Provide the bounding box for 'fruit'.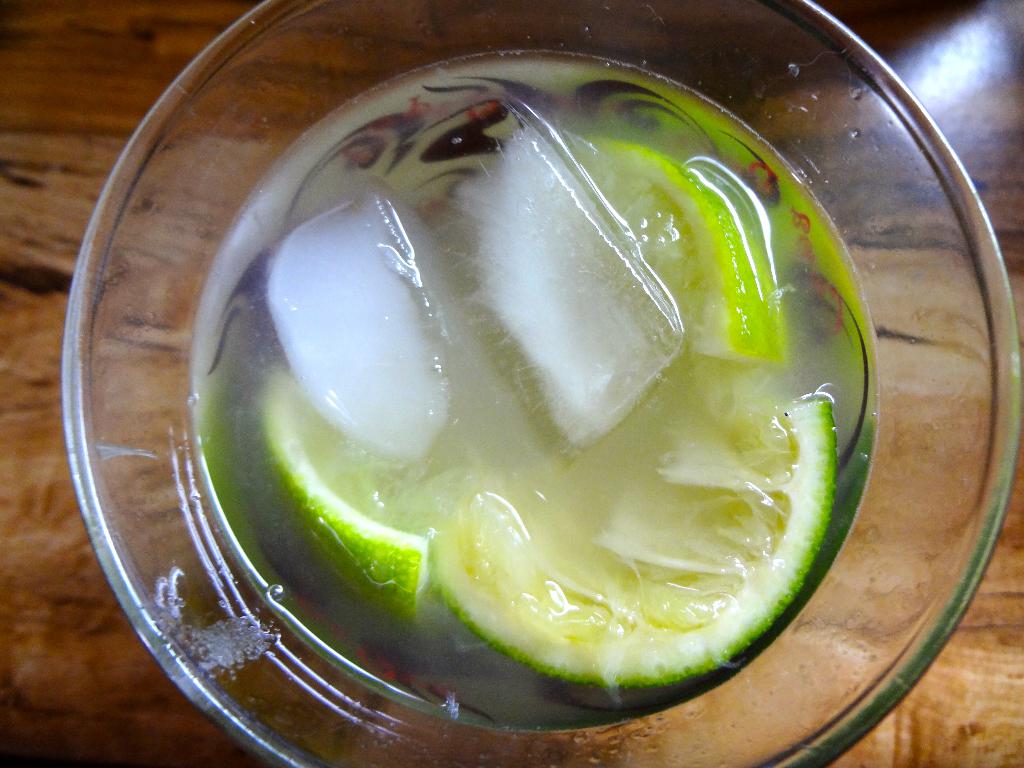
<region>228, 362, 439, 662</region>.
